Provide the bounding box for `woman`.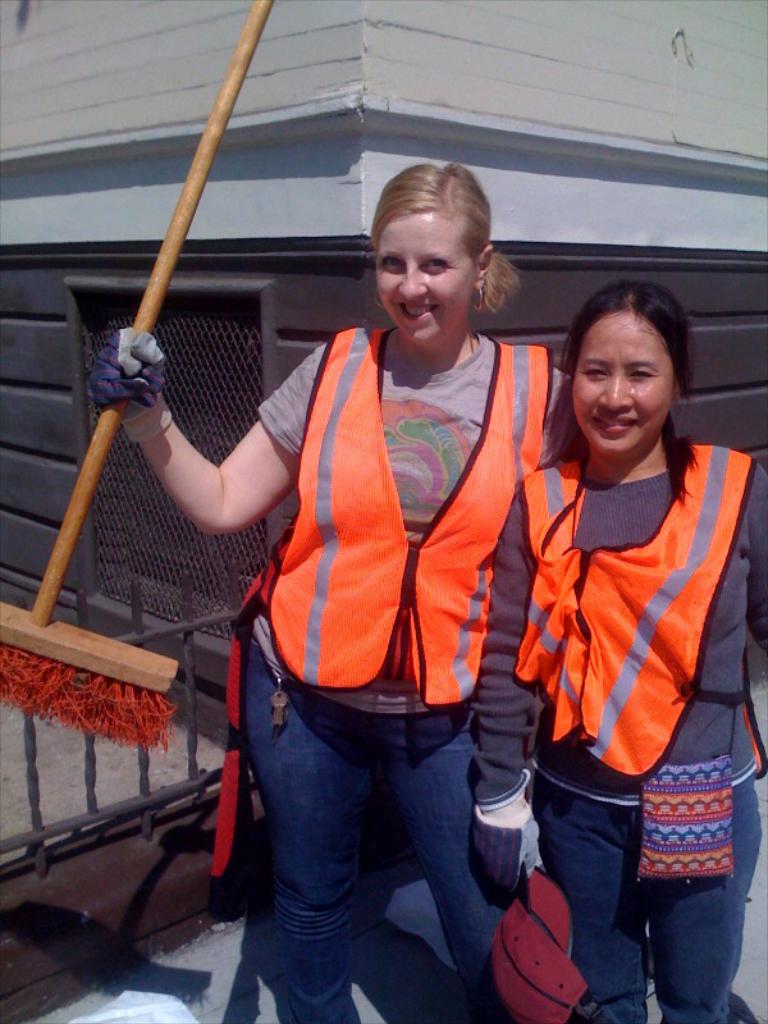
{"x1": 224, "y1": 169, "x2": 557, "y2": 998}.
